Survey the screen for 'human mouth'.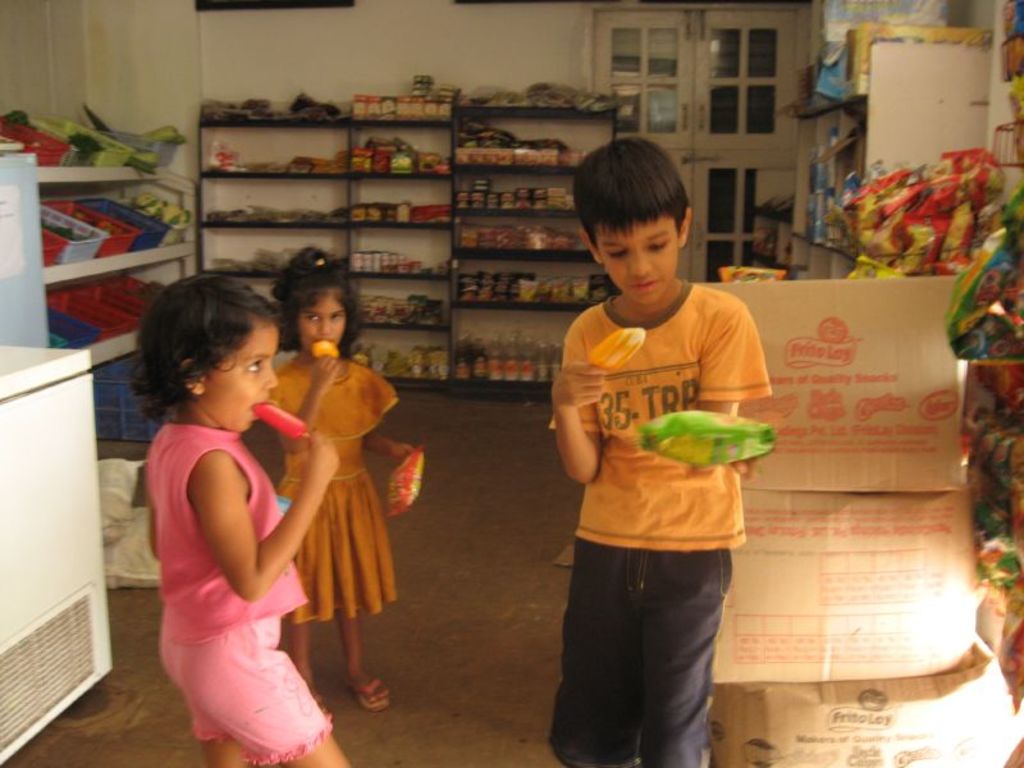
Survey found: x1=630, y1=282, x2=655, y2=288.
